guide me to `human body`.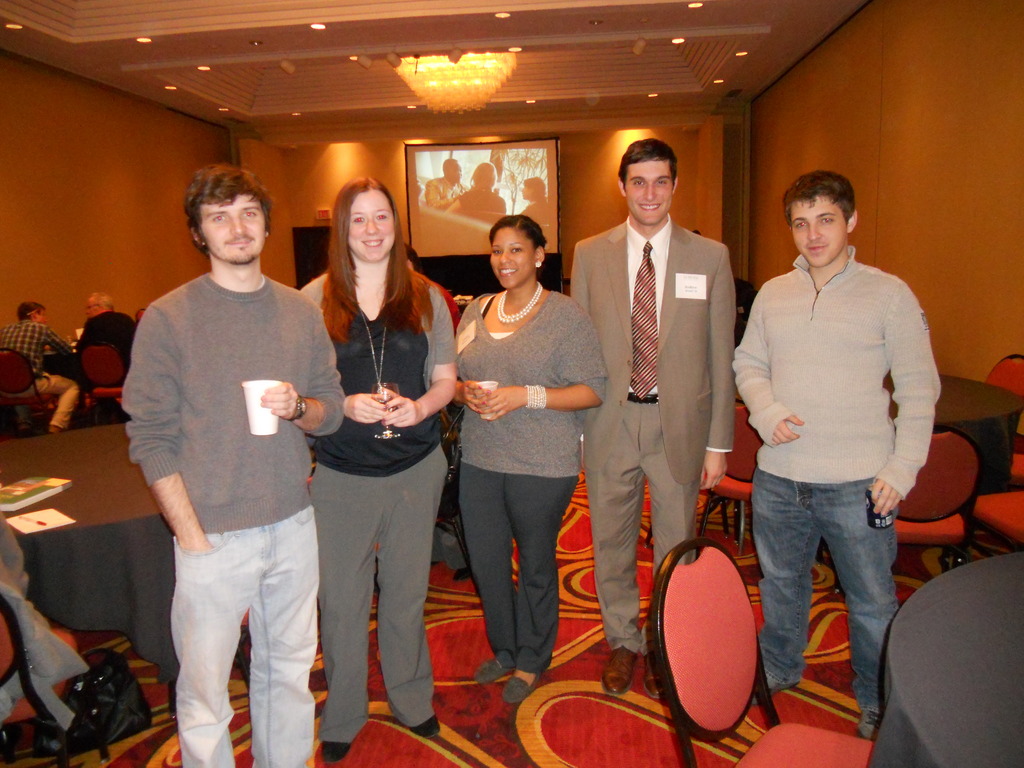
Guidance: bbox=[128, 180, 318, 767].
